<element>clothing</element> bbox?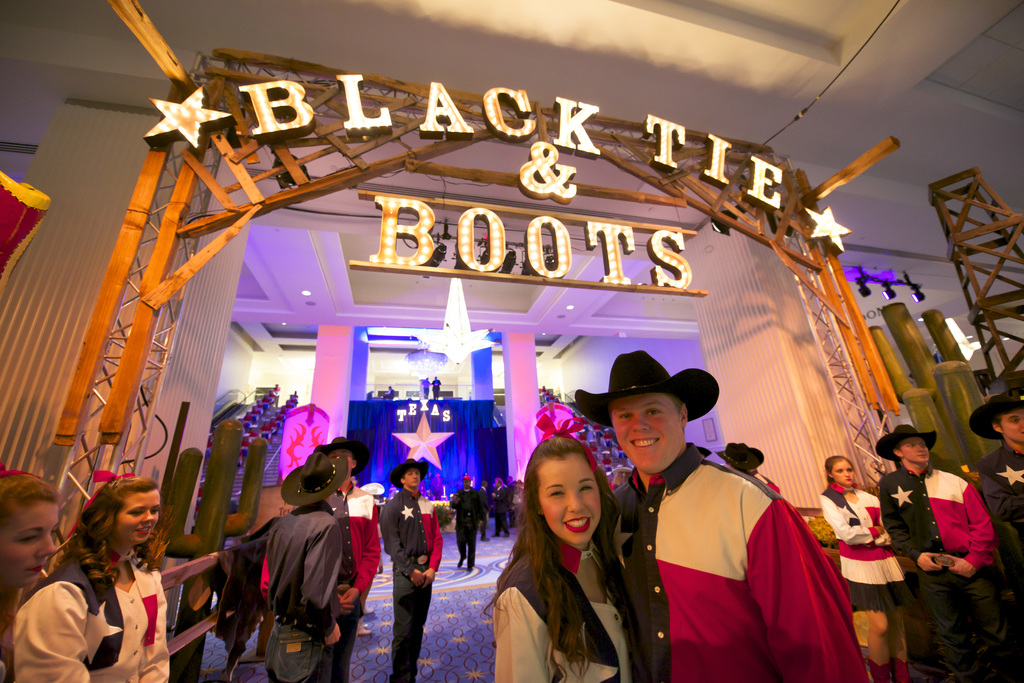
locate(378, 481, 442, 682)
